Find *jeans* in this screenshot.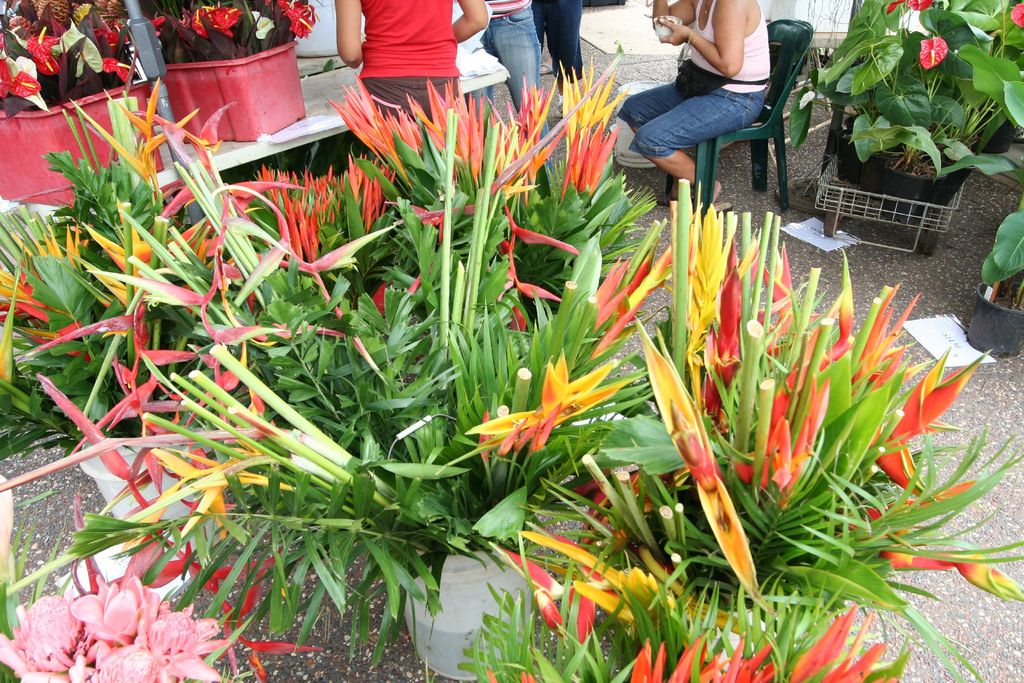
The bounding box for *jeans* is {"x1": 616, "y1": 78, "x2": 764, "y2": 158}.
